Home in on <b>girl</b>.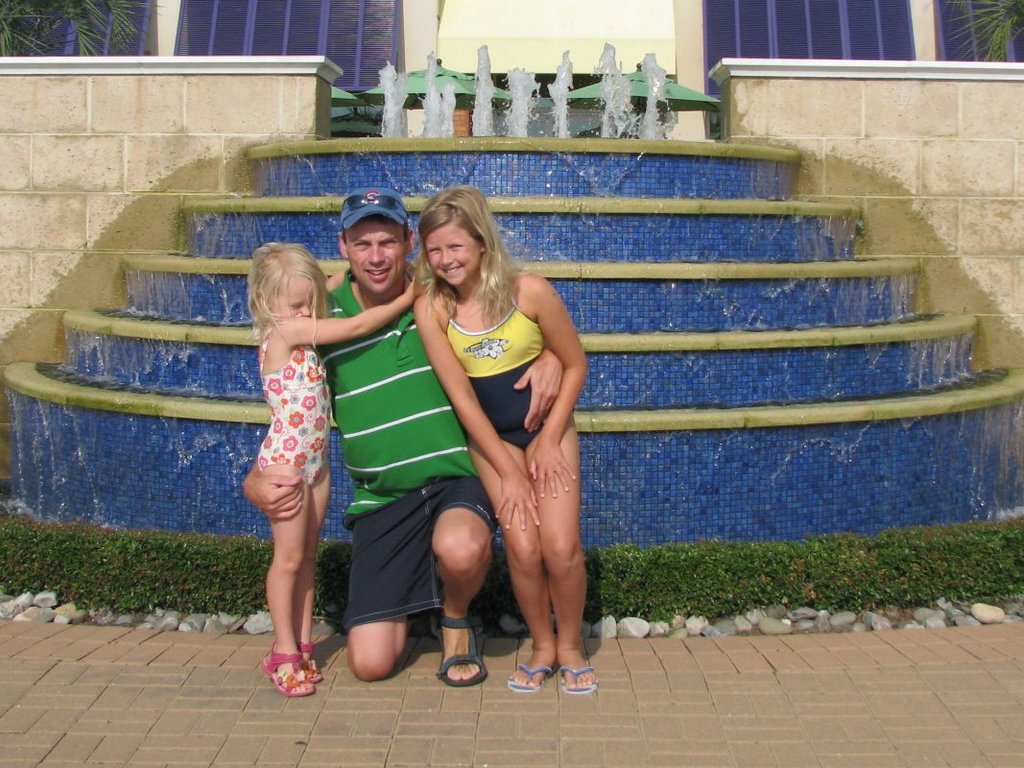
Homed in at bbox(248, 237, 423, 693).
